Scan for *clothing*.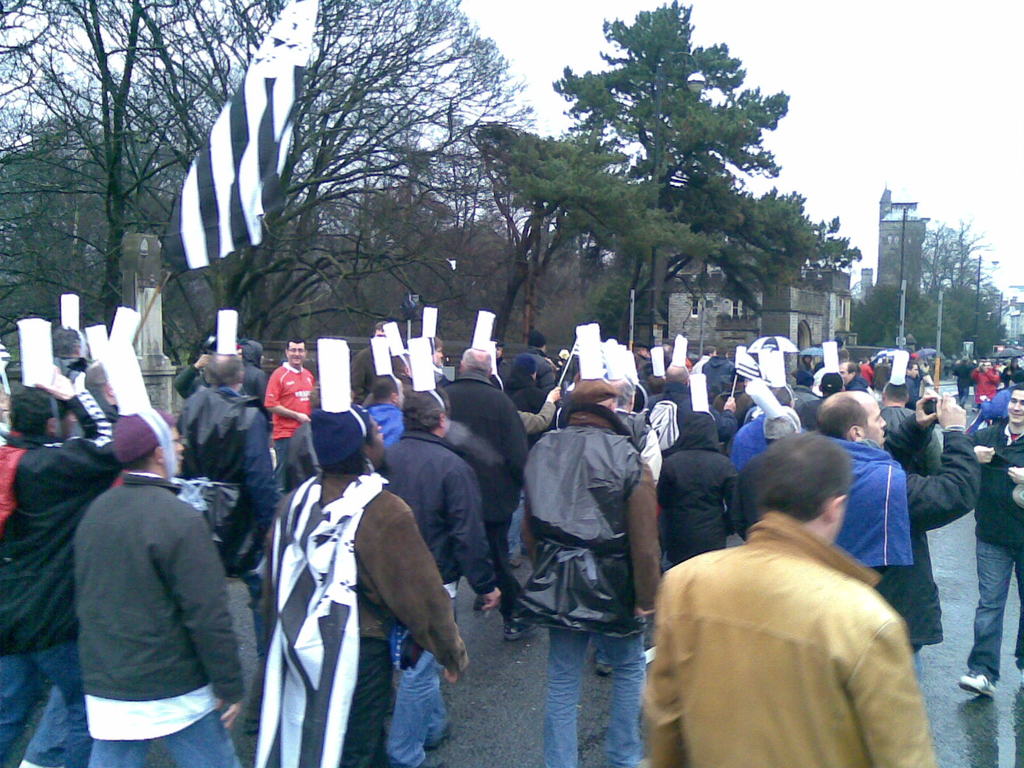
Scan result: (543,622,637,767).
